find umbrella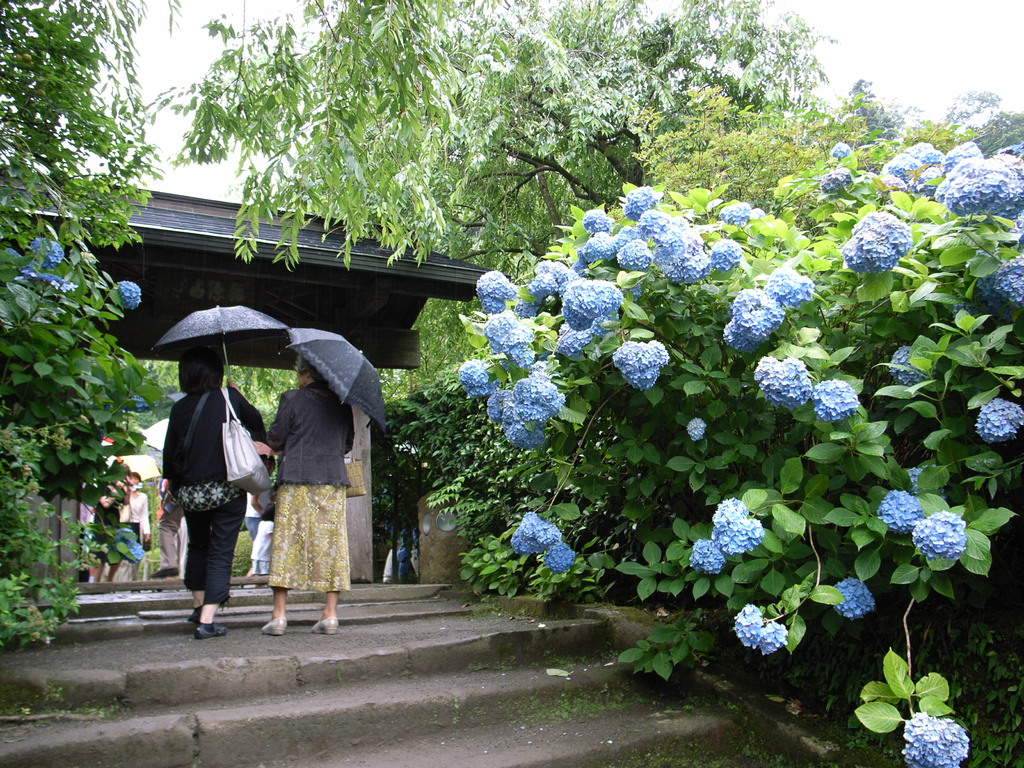
<bbox>281, 328, 394, 434</bbox>
